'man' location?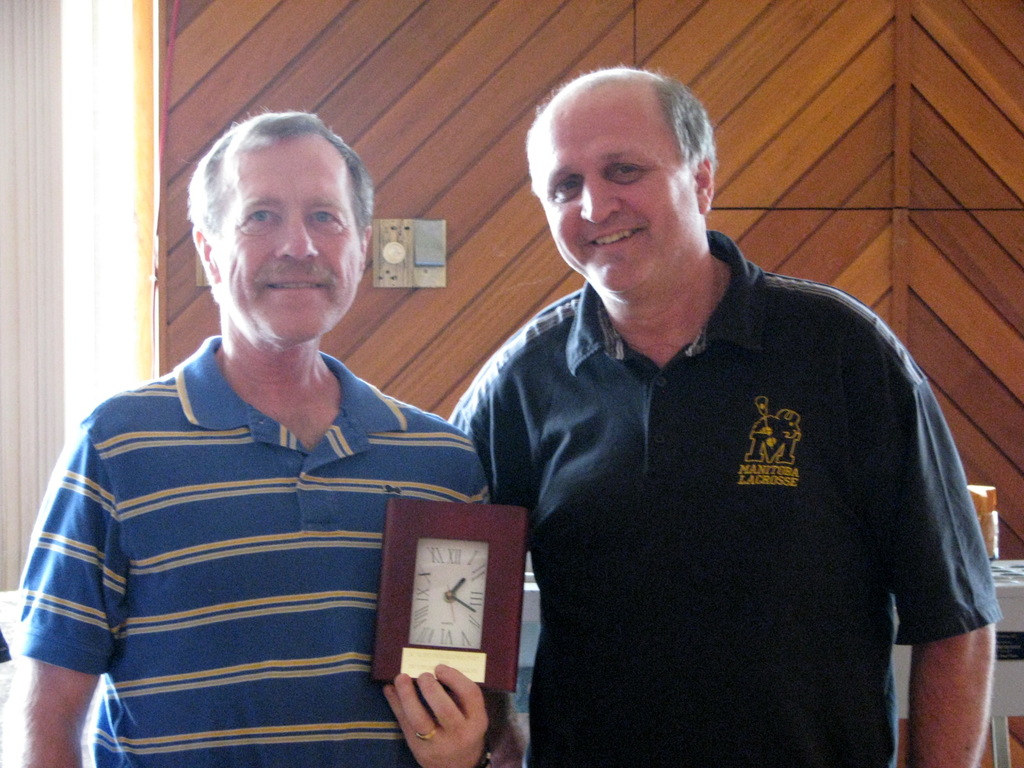
bbox(6, 103, 525, 767)
